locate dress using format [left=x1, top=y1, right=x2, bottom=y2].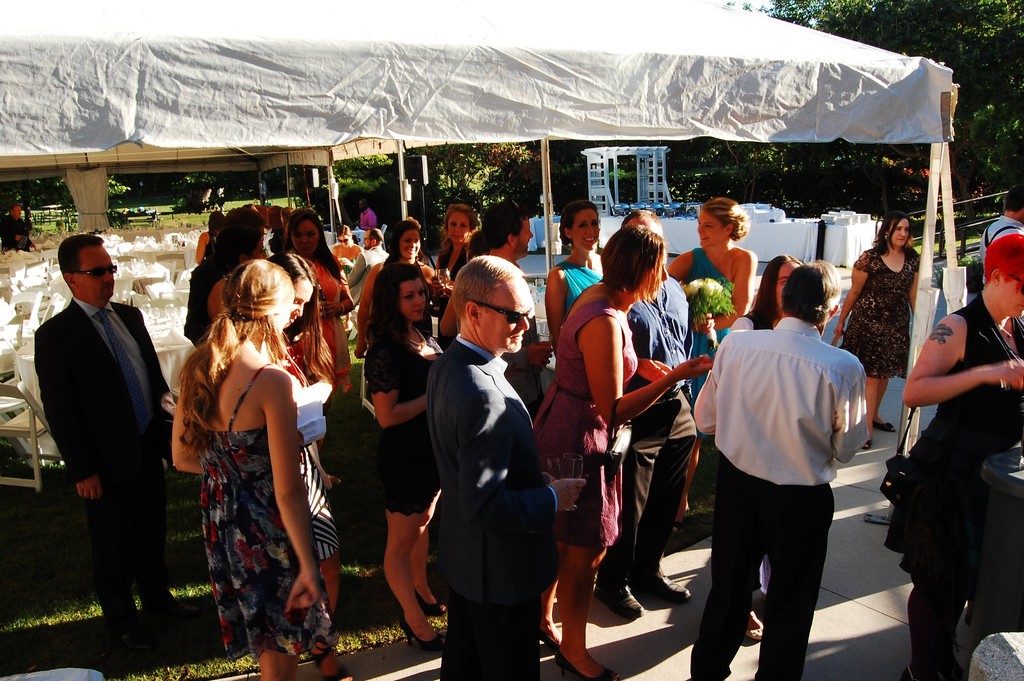
[left=545, top=256, right=605, bottom=310].
